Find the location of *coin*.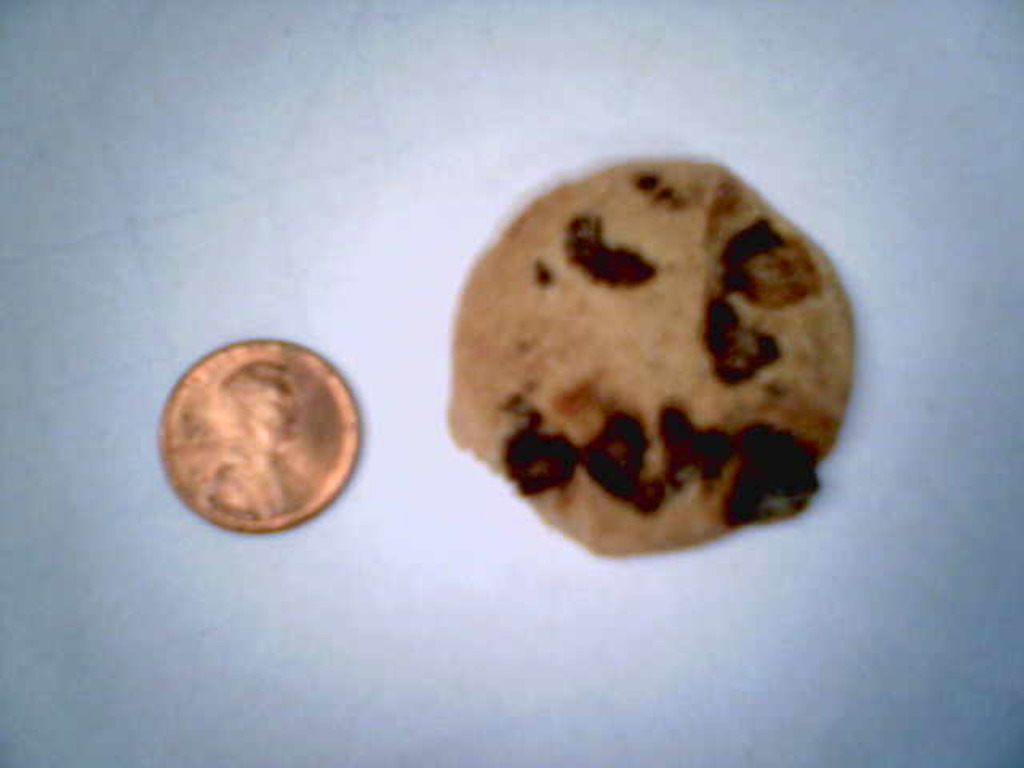
Location: x1=168, y1=338, x2=360, y2=526.
